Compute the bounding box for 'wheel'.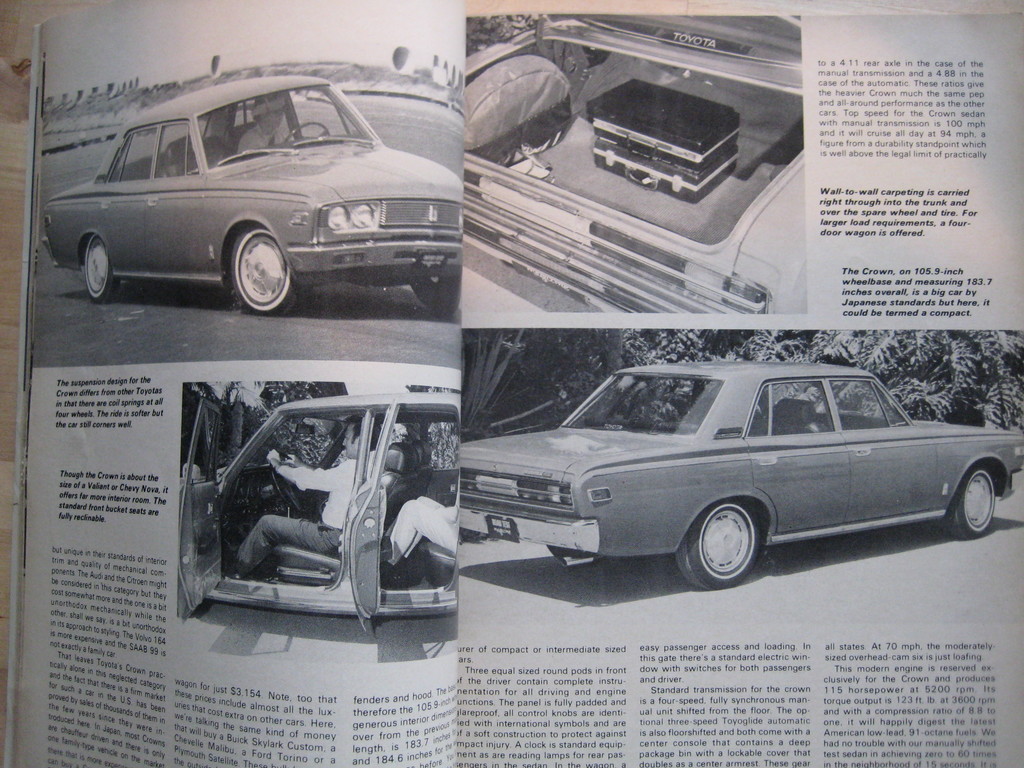
pyautogui.locateOnScreen(225, 227, 301, 311).
